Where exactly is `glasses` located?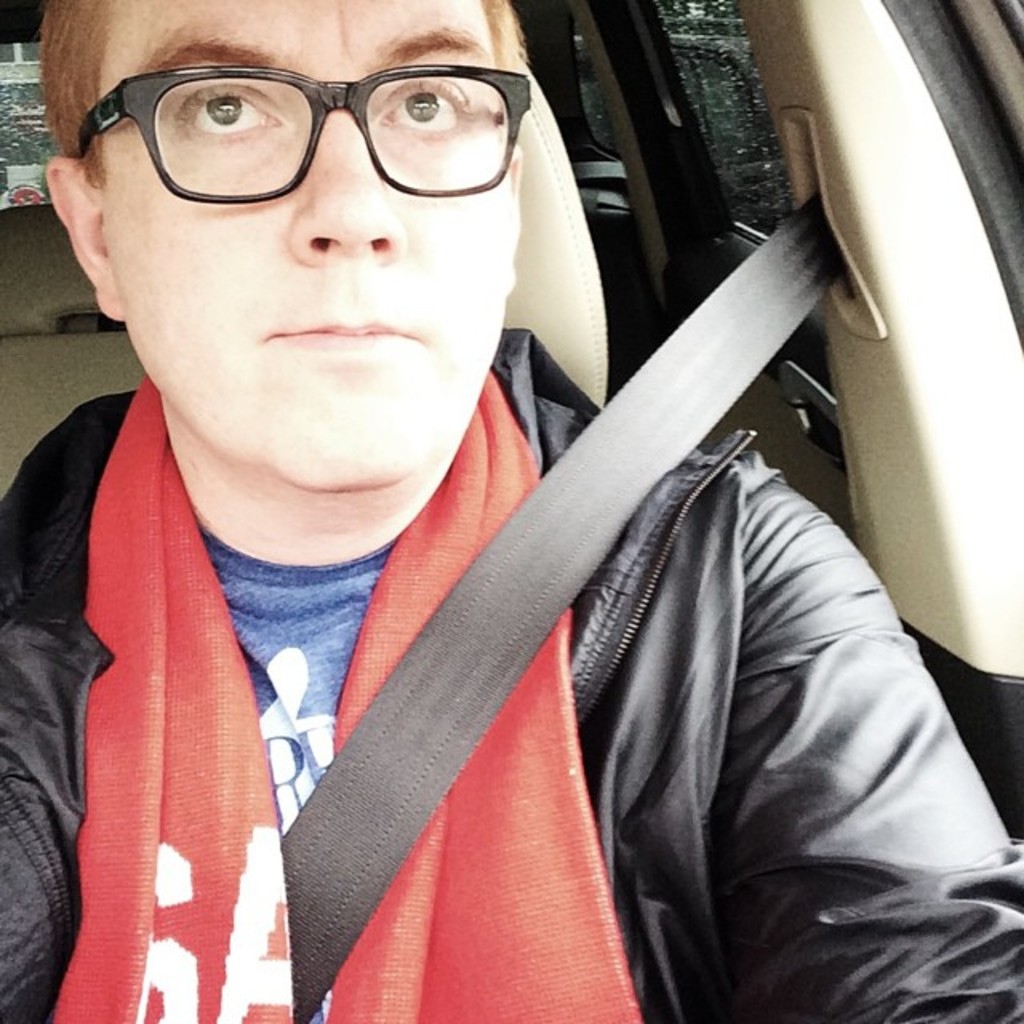
Its bounding box is box(59, 51, 541, 200).
